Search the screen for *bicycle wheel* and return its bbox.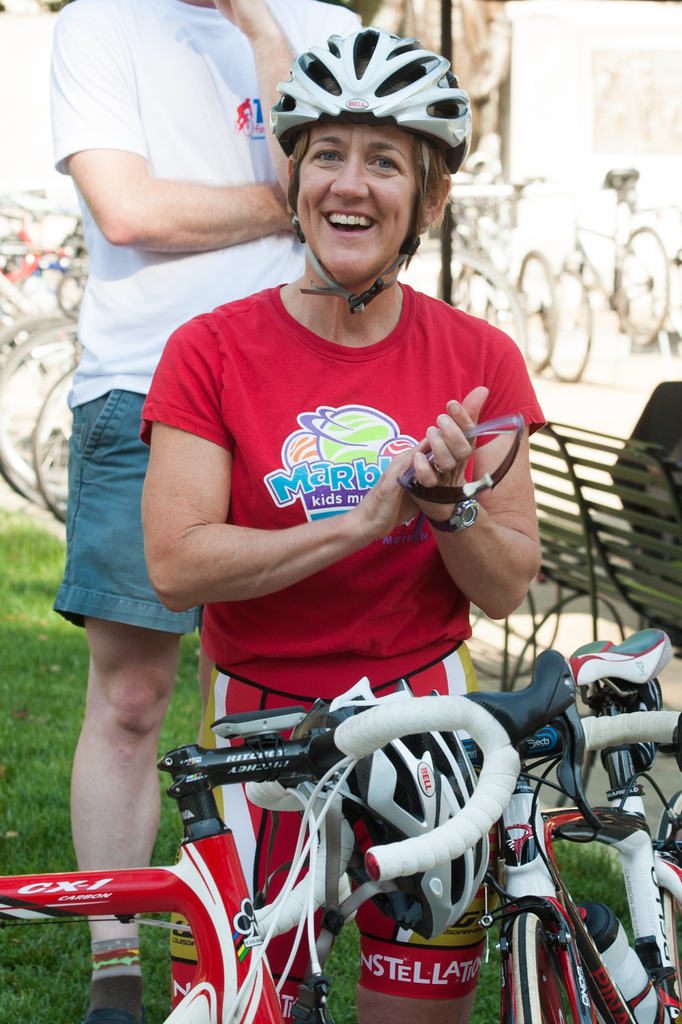
Found: region(550, 255, 597, 385).
